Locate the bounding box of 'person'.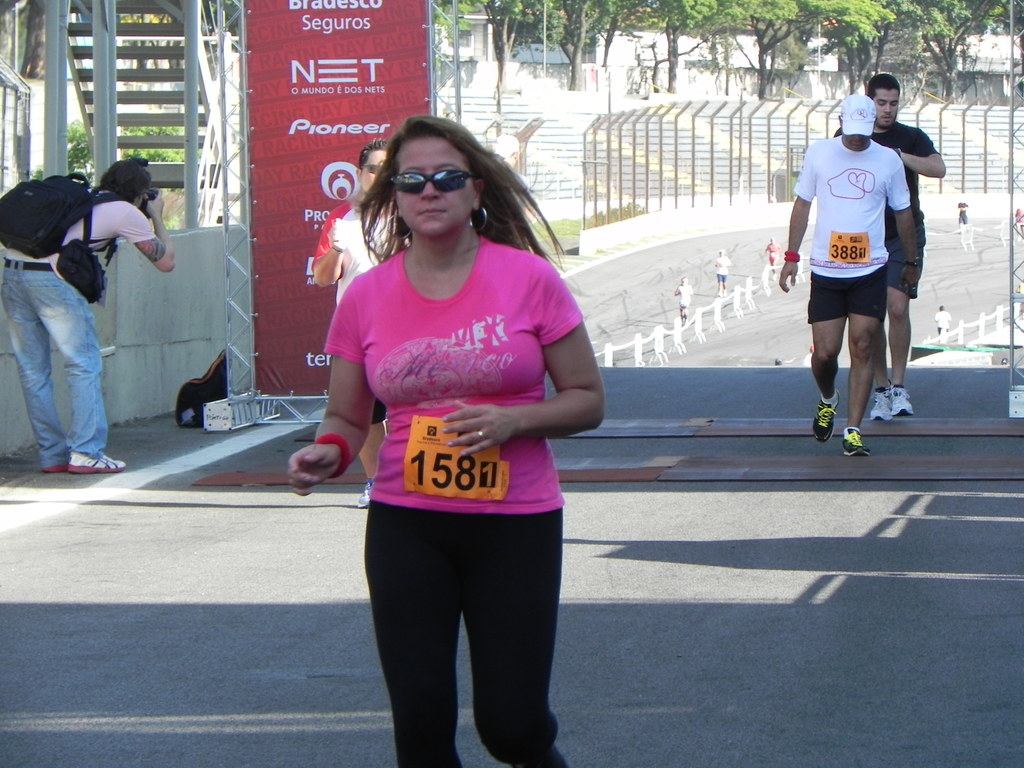
Bounding box: Rect(288, 115, 606, 765).
